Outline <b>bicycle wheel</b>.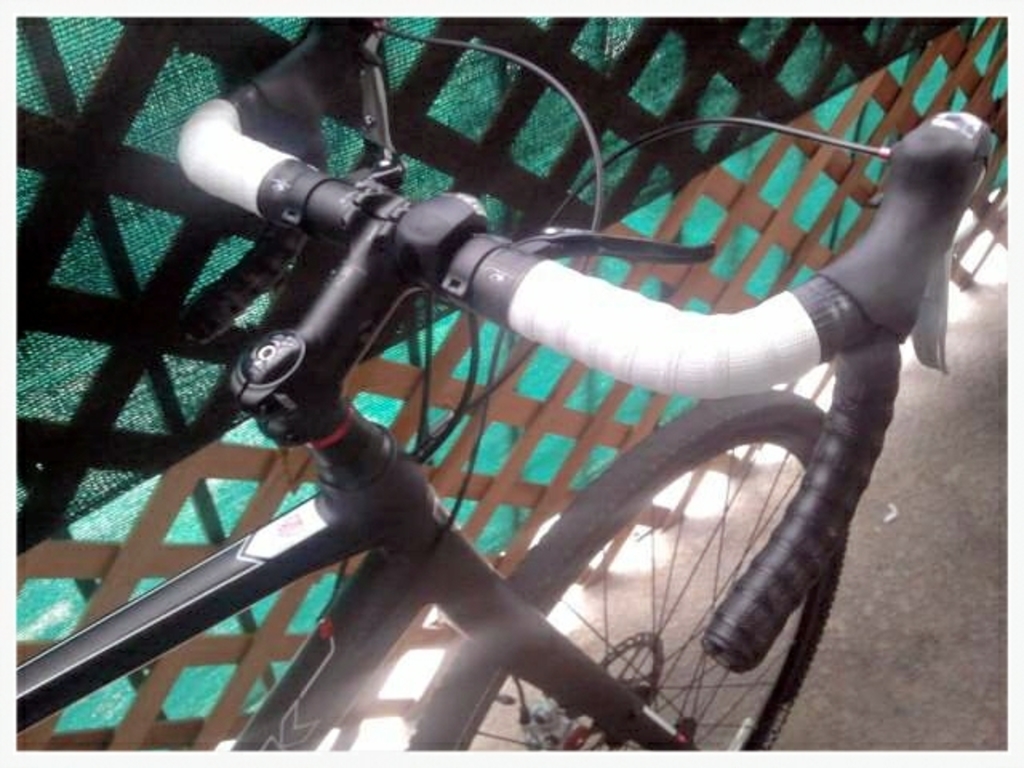
Outline: {"left": 371, "top": 330, "right": 880, "bottom": 707}.
